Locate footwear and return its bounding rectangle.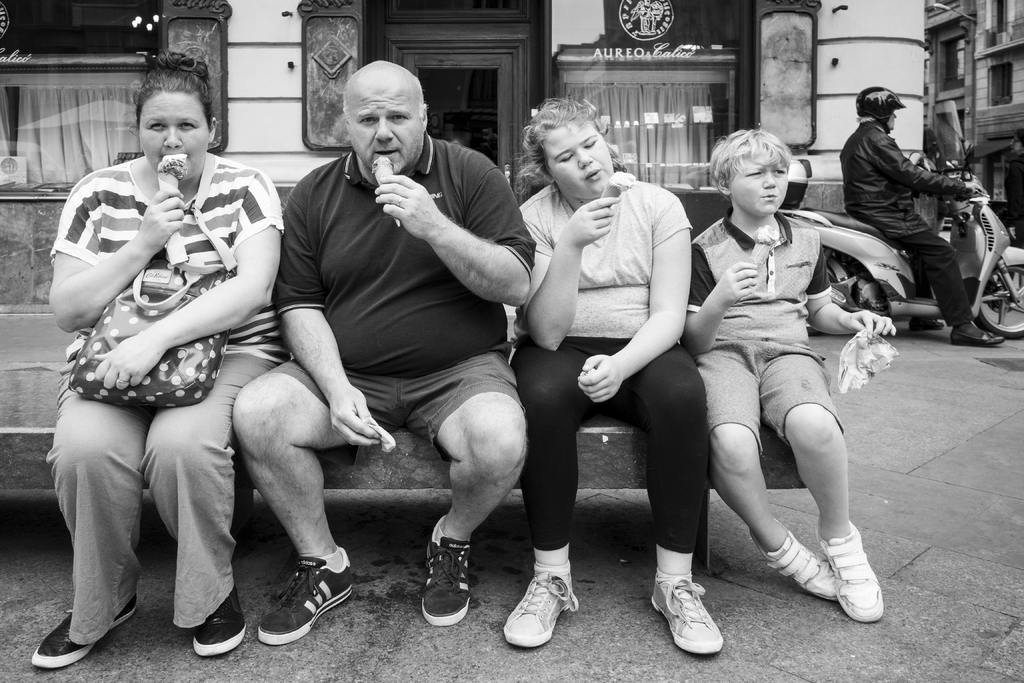
{"x1": 30, "y1": 594, "x2": 139, "y2": 667}.
